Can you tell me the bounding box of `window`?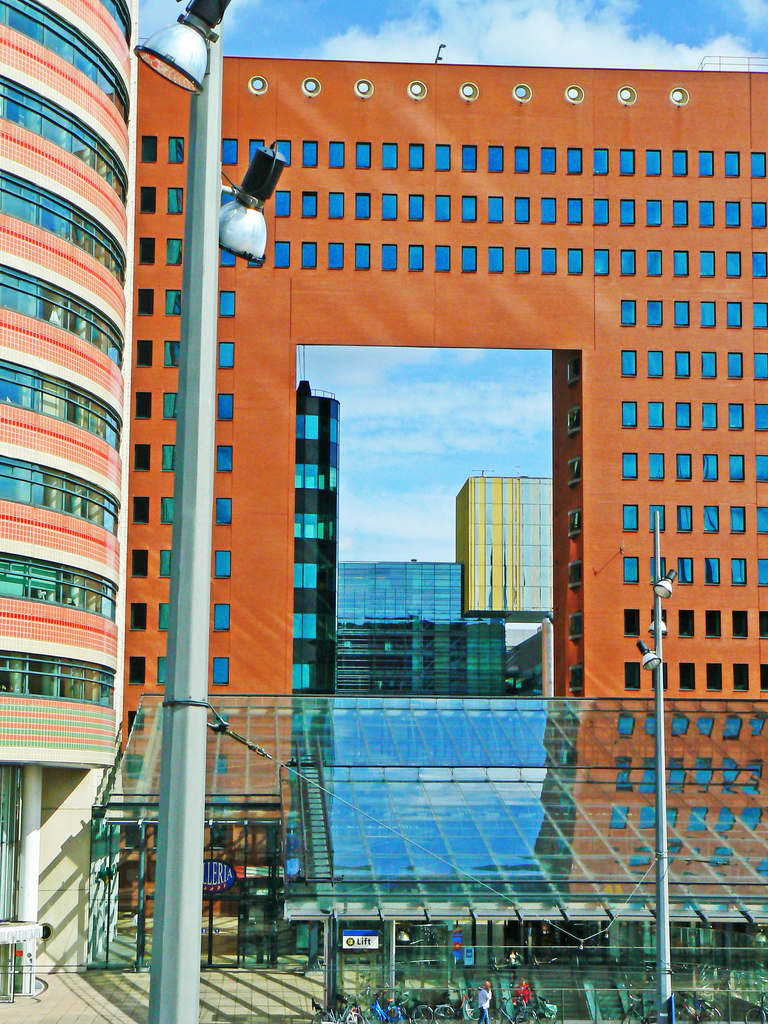
BBox(326, 143, 347, 169).
